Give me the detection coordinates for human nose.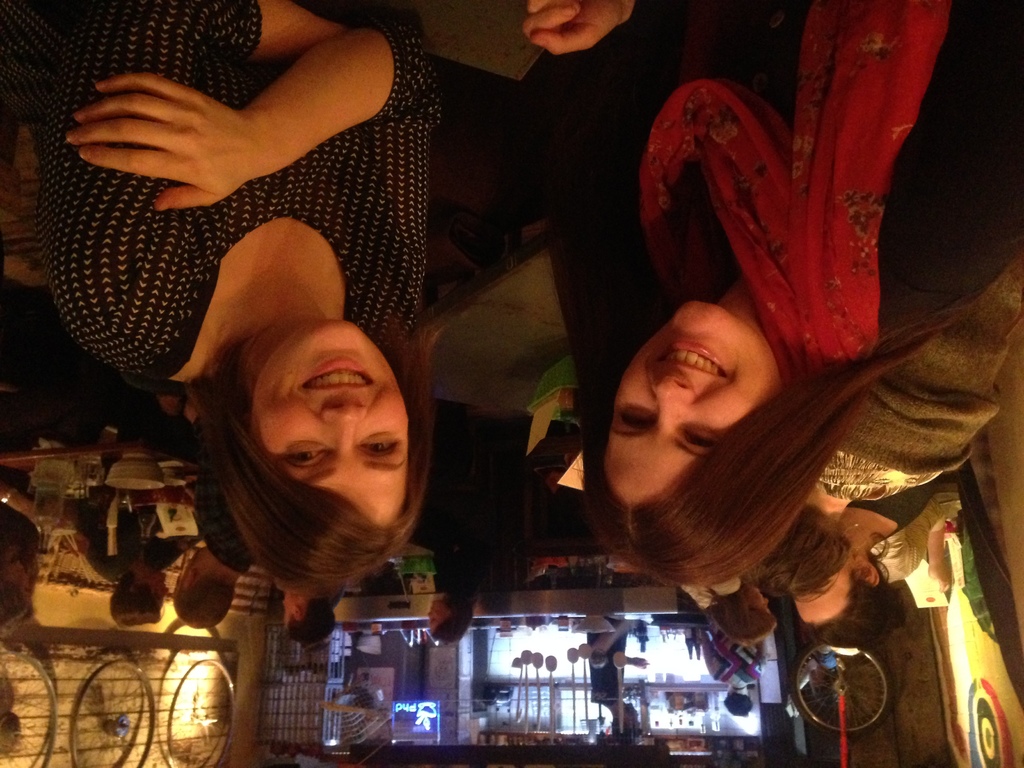
649/373/691/430.
